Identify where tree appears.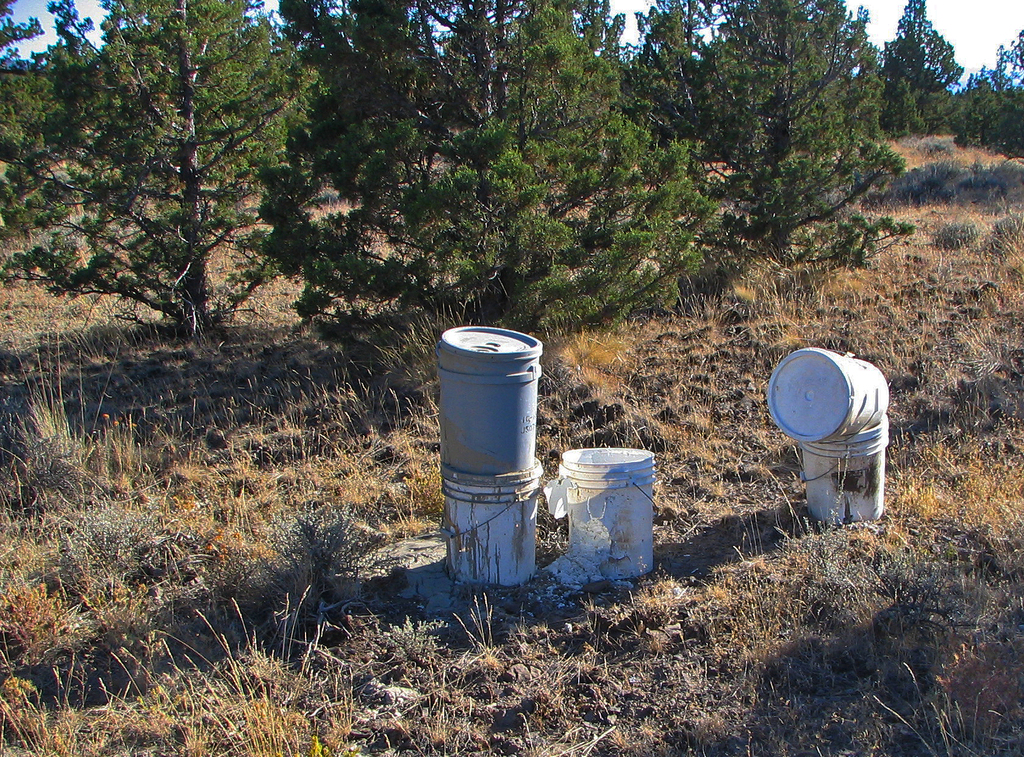
Appears at BBox(879, 0, 960, 125).
